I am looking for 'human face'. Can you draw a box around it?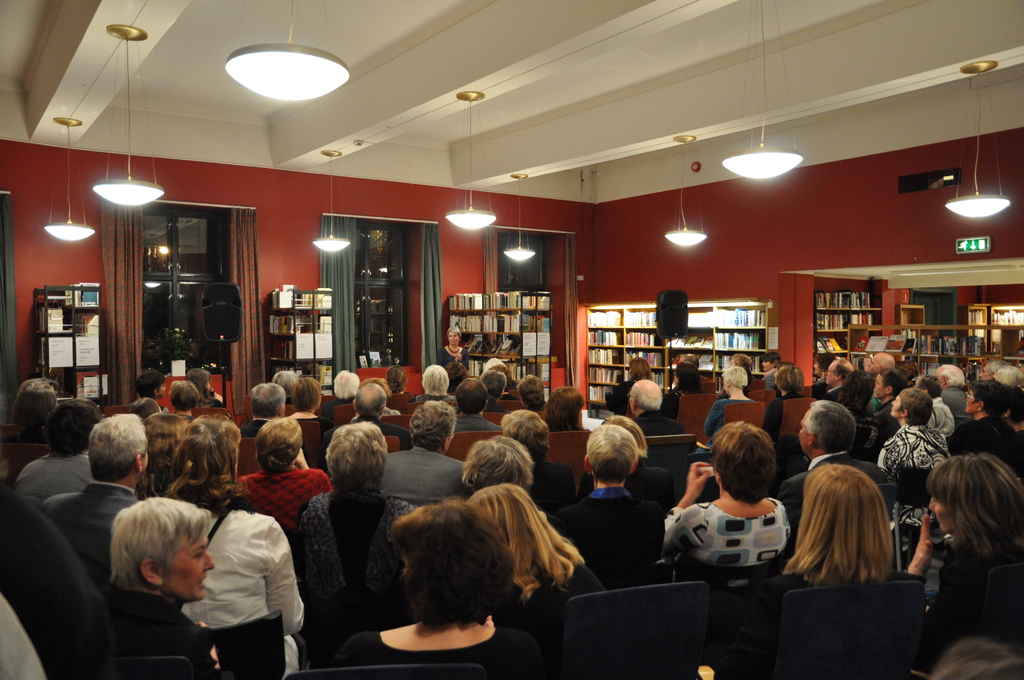
Sure, the bounding box is box(760, 359, 771, 371).
